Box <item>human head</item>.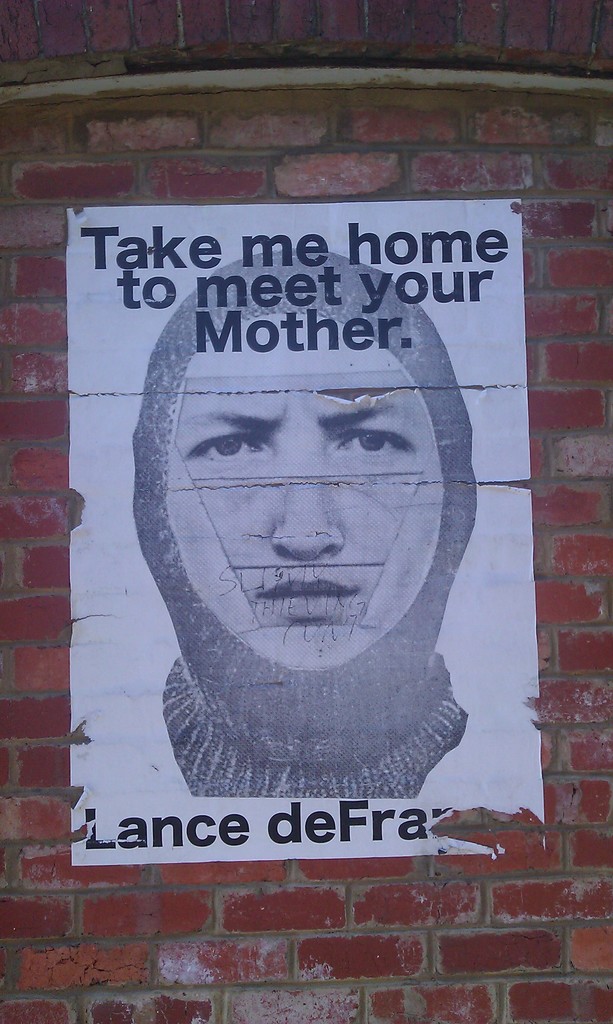
122,315,468,635.
